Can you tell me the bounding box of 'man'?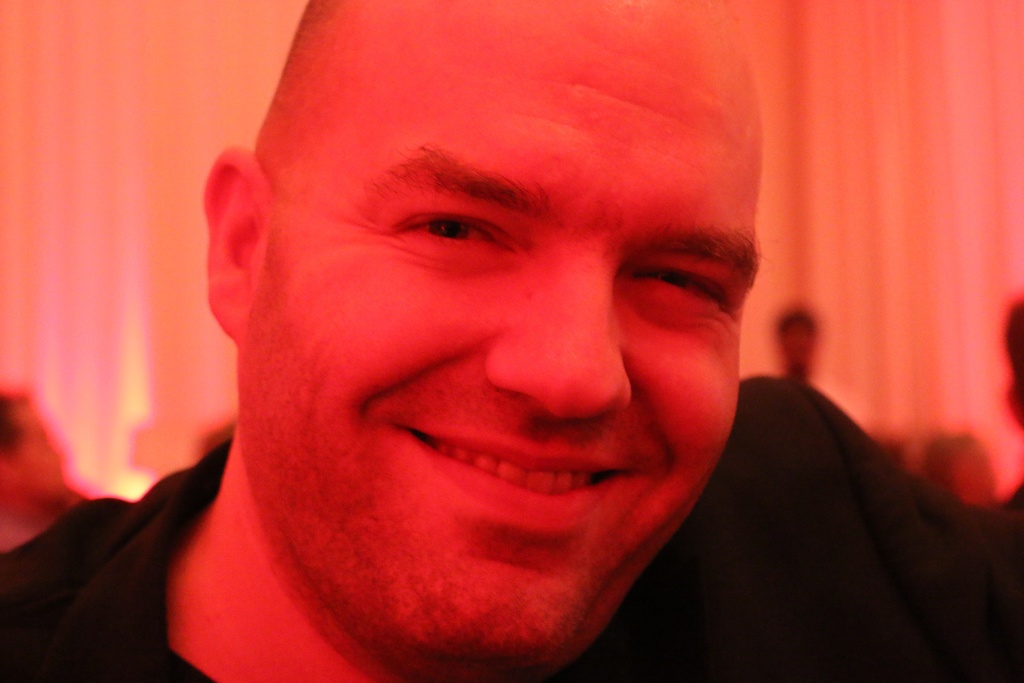
70/26/953/682.
